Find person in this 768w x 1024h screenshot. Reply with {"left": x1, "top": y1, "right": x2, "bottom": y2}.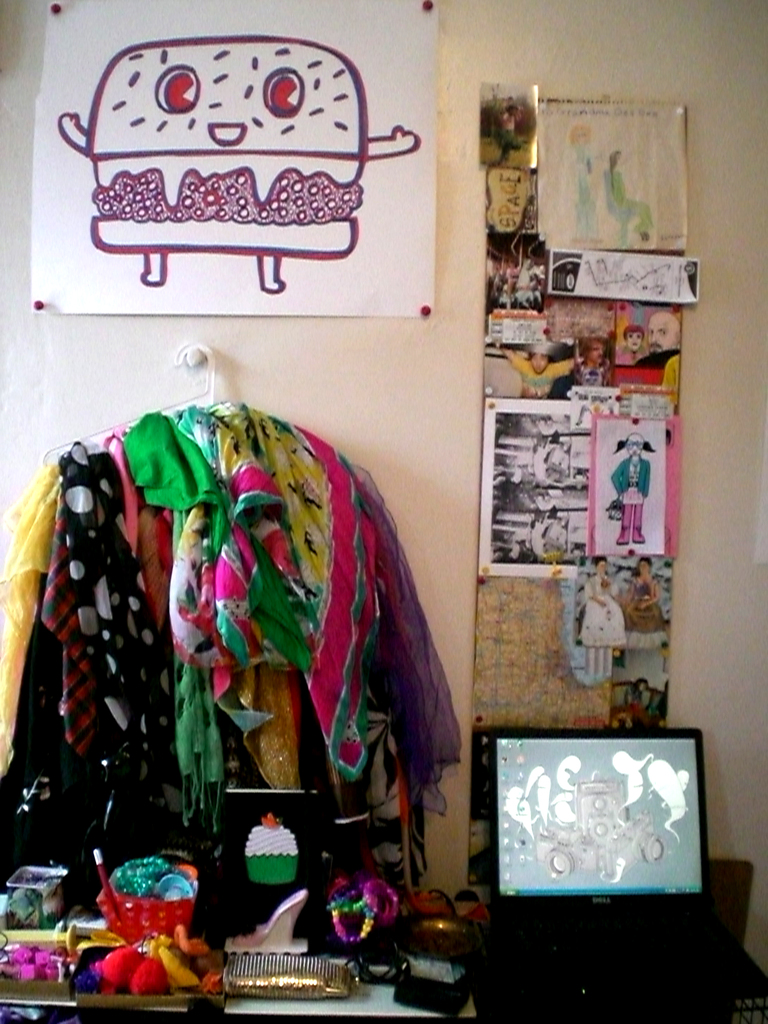
{"left": 612, "top": 323, "right": 649, "bottom": 363}.
